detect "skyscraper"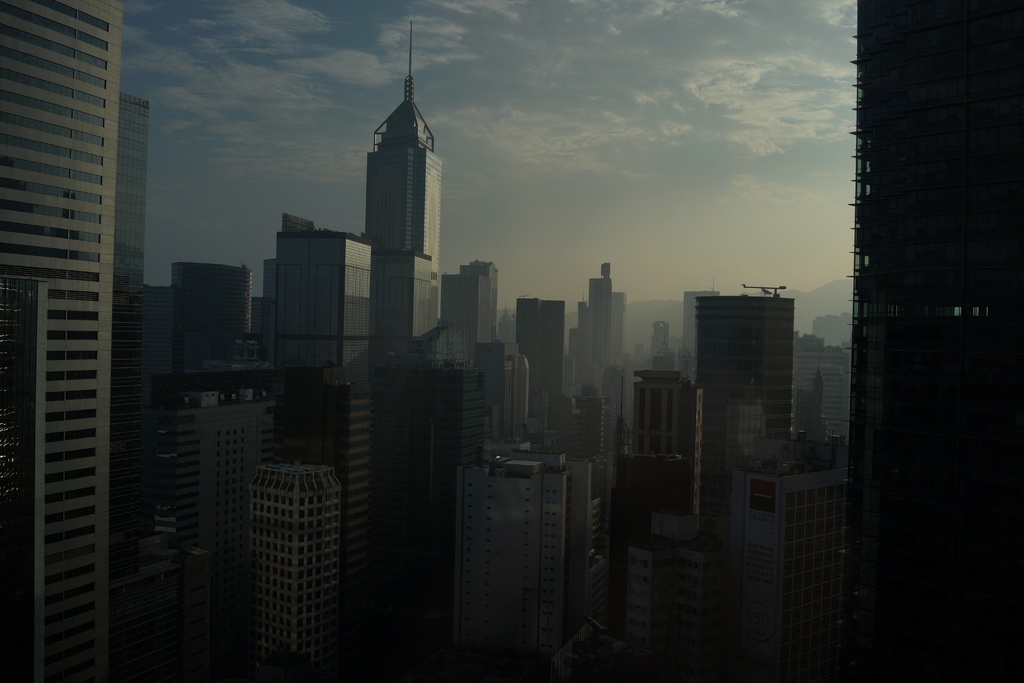
{"left": 462, "top": 263, "right": 503, "bottom": 347}
